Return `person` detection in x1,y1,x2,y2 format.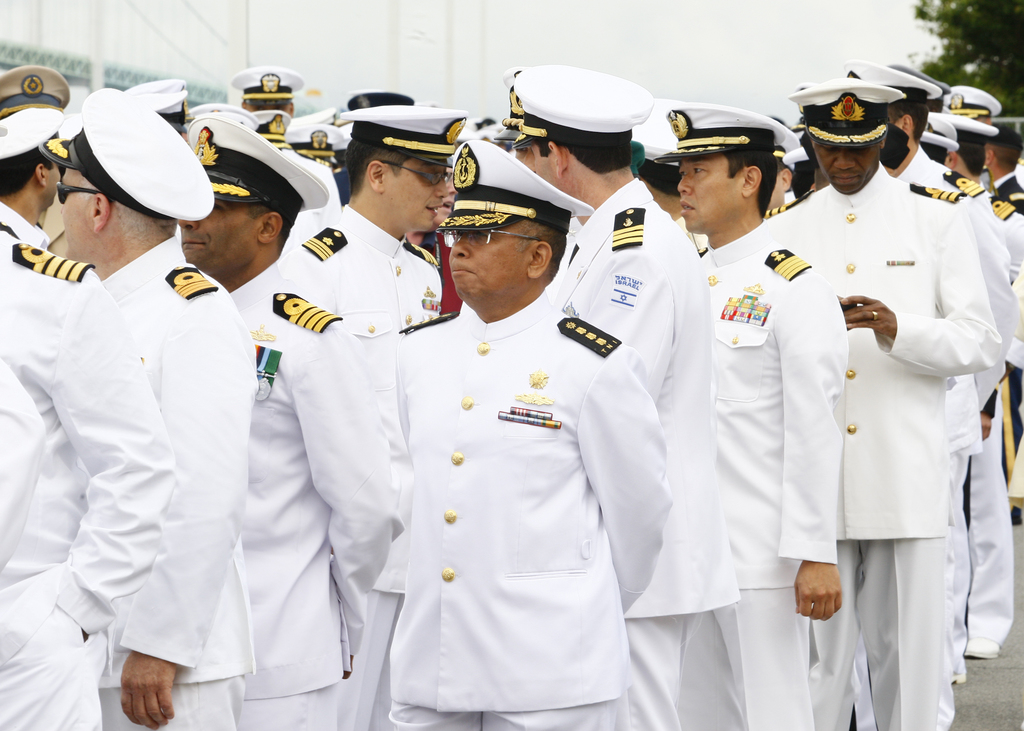
381,139,671,730.
